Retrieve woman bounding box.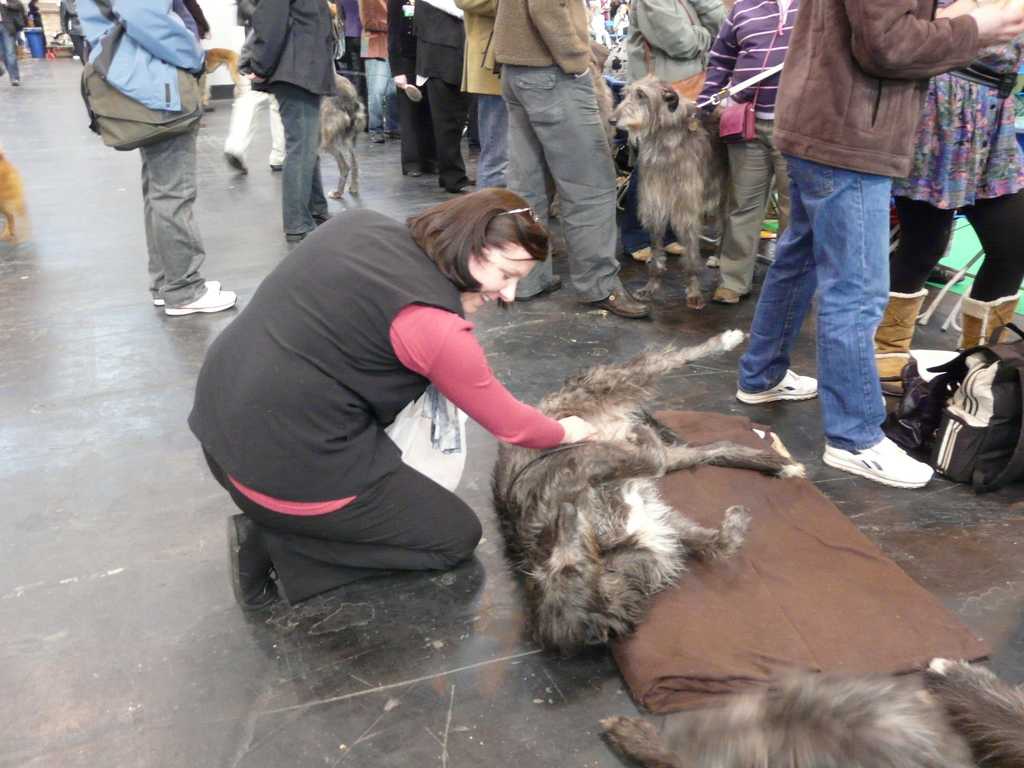
Bounding box: bbox=[195, 143, 579, 682].
